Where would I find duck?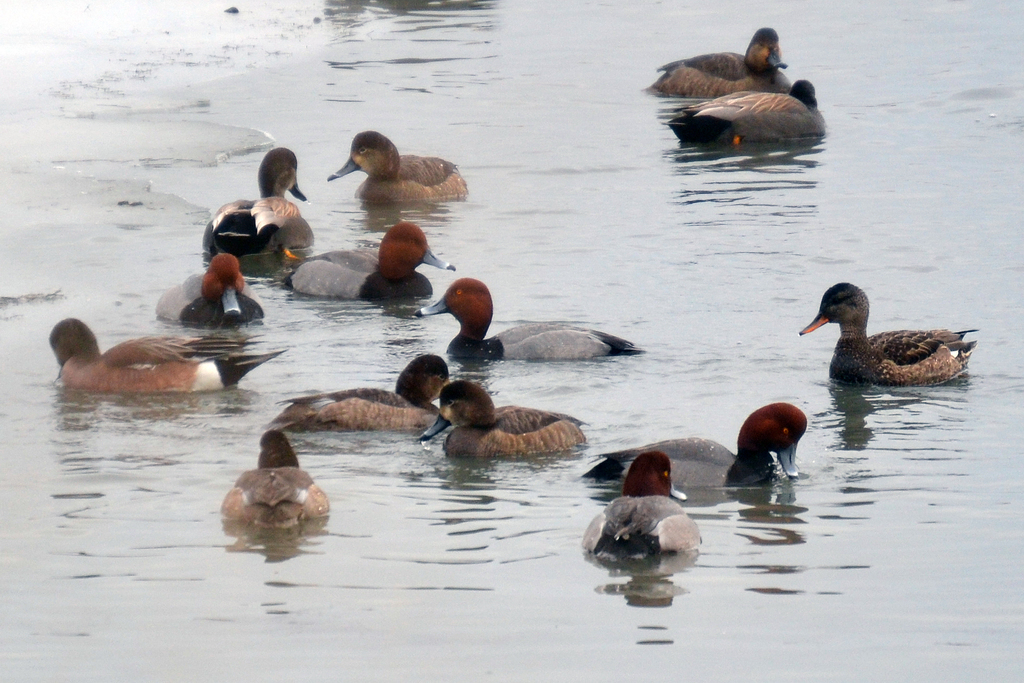
At [x1=322, y1=134, x2=466, y2=214].
